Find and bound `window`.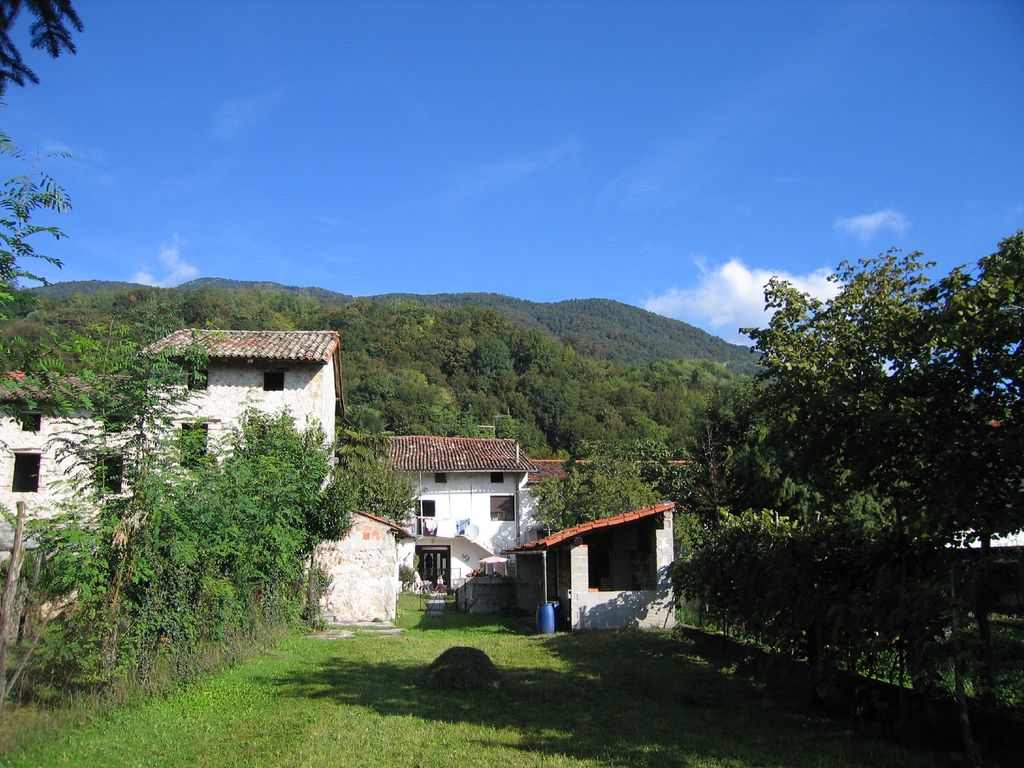
Bound: box=[417, 499, 435, 516].
